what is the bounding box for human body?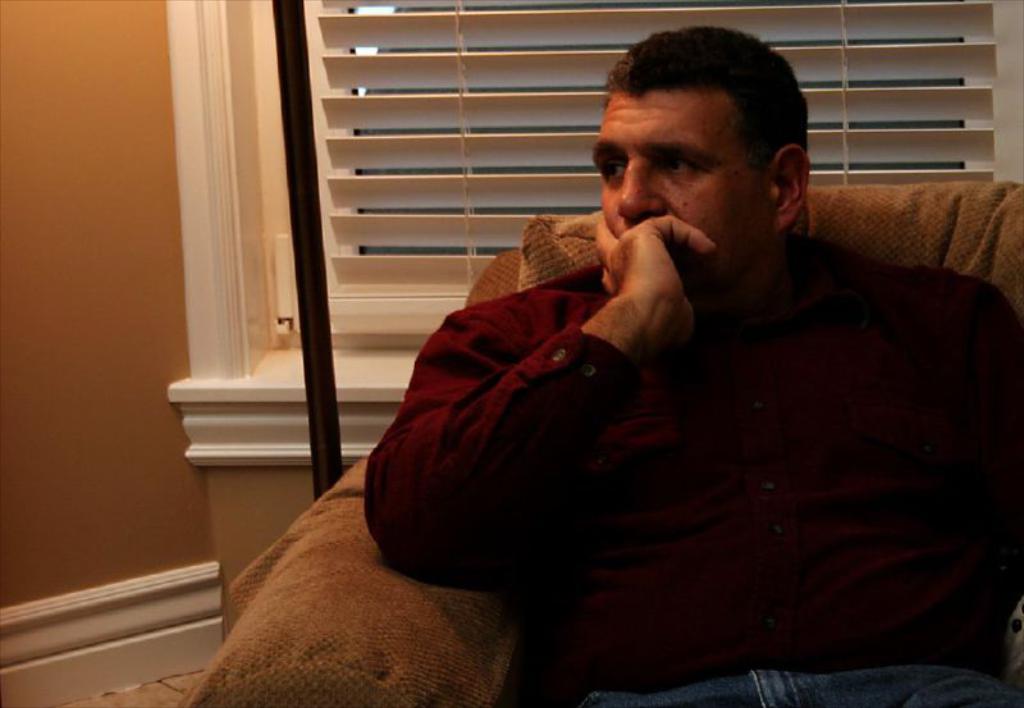
366/20/1023/705.
